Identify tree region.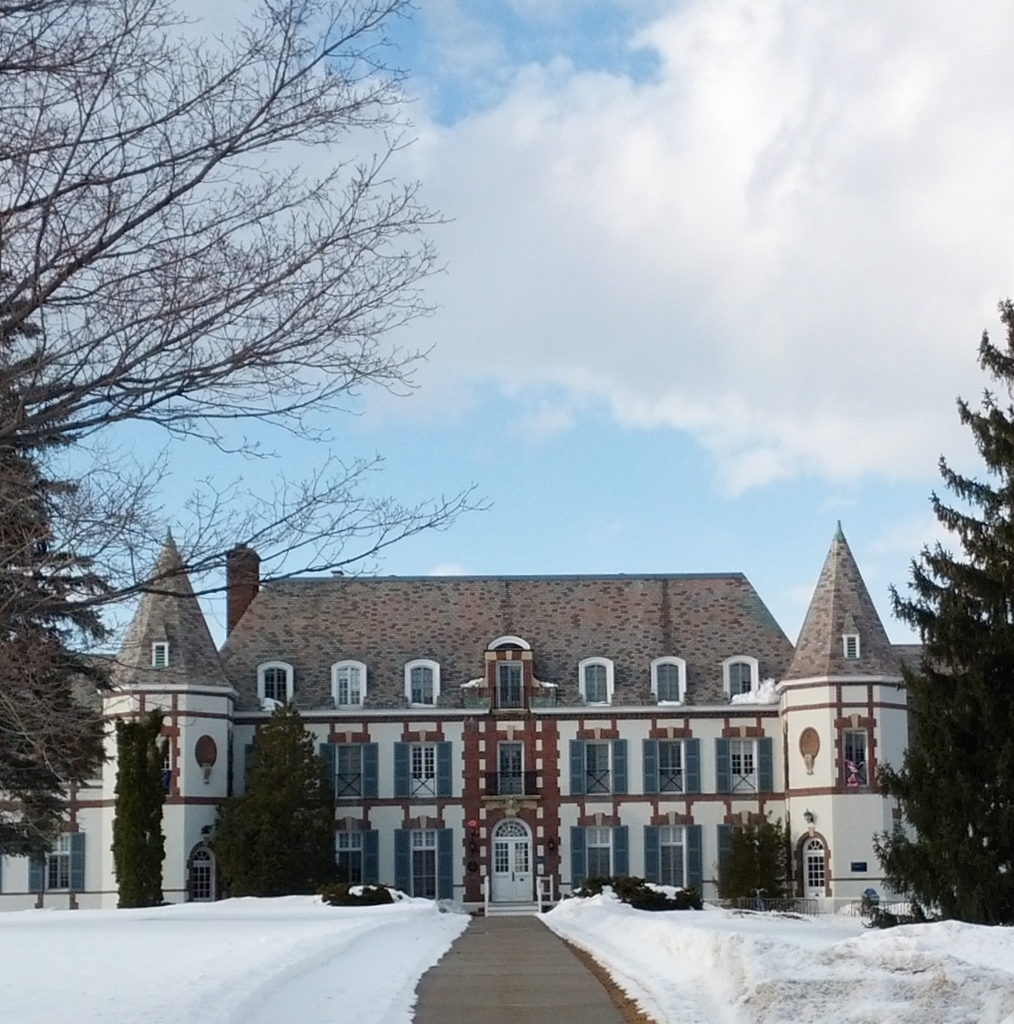
Region: [0, 0, 490, 880].
